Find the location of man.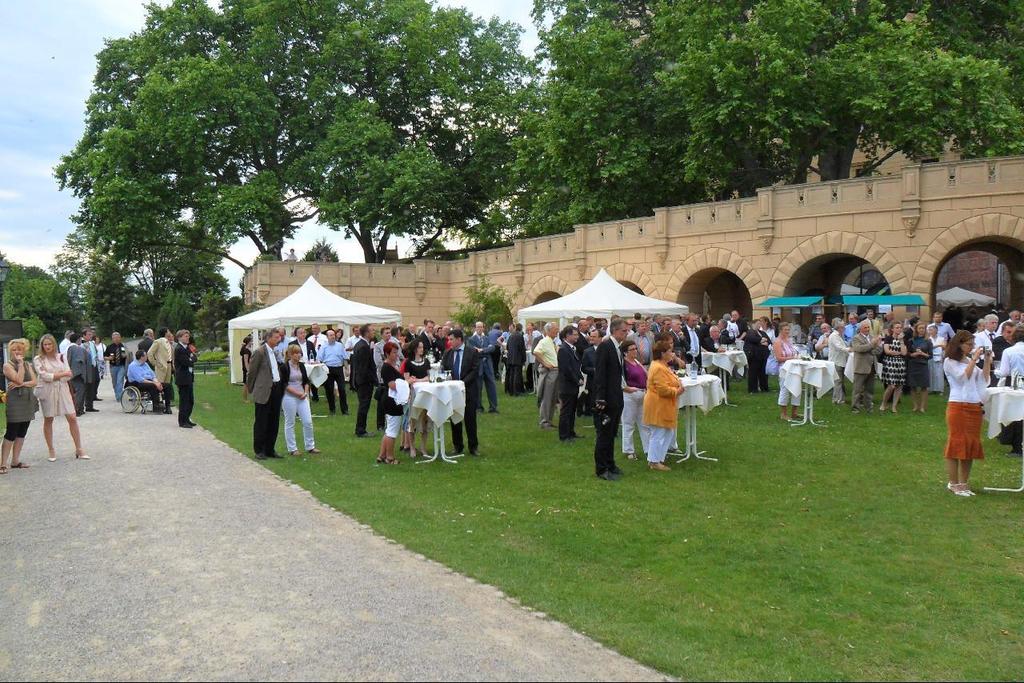
Location: bbox=[602, 318, 608, 333].
